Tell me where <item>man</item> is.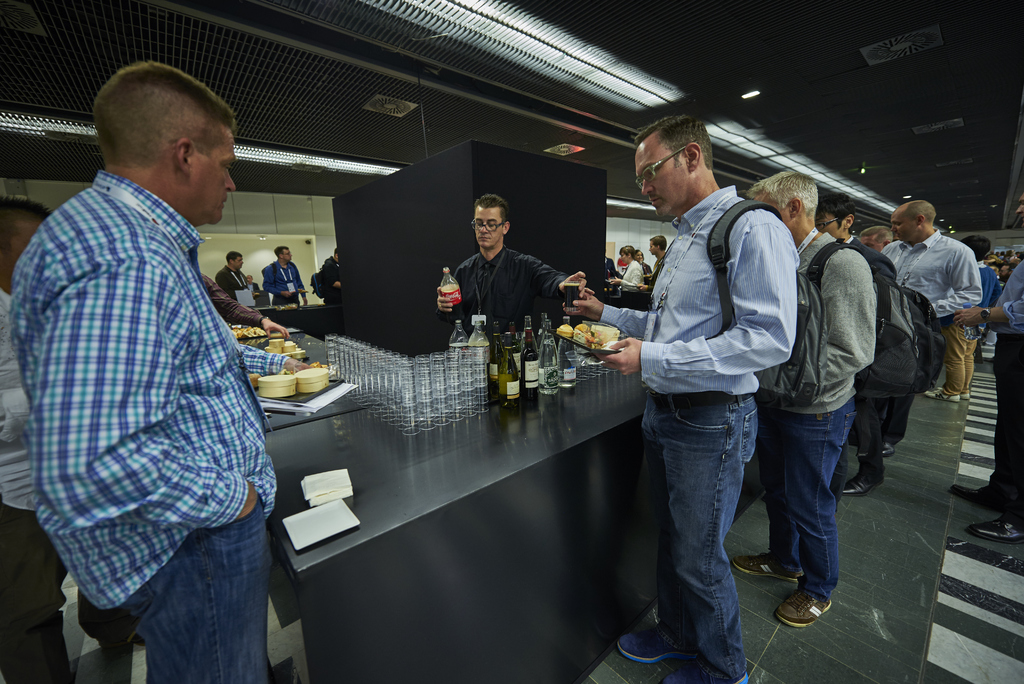
<item>man</item> is at bbox(214, 248, 255, 307).
